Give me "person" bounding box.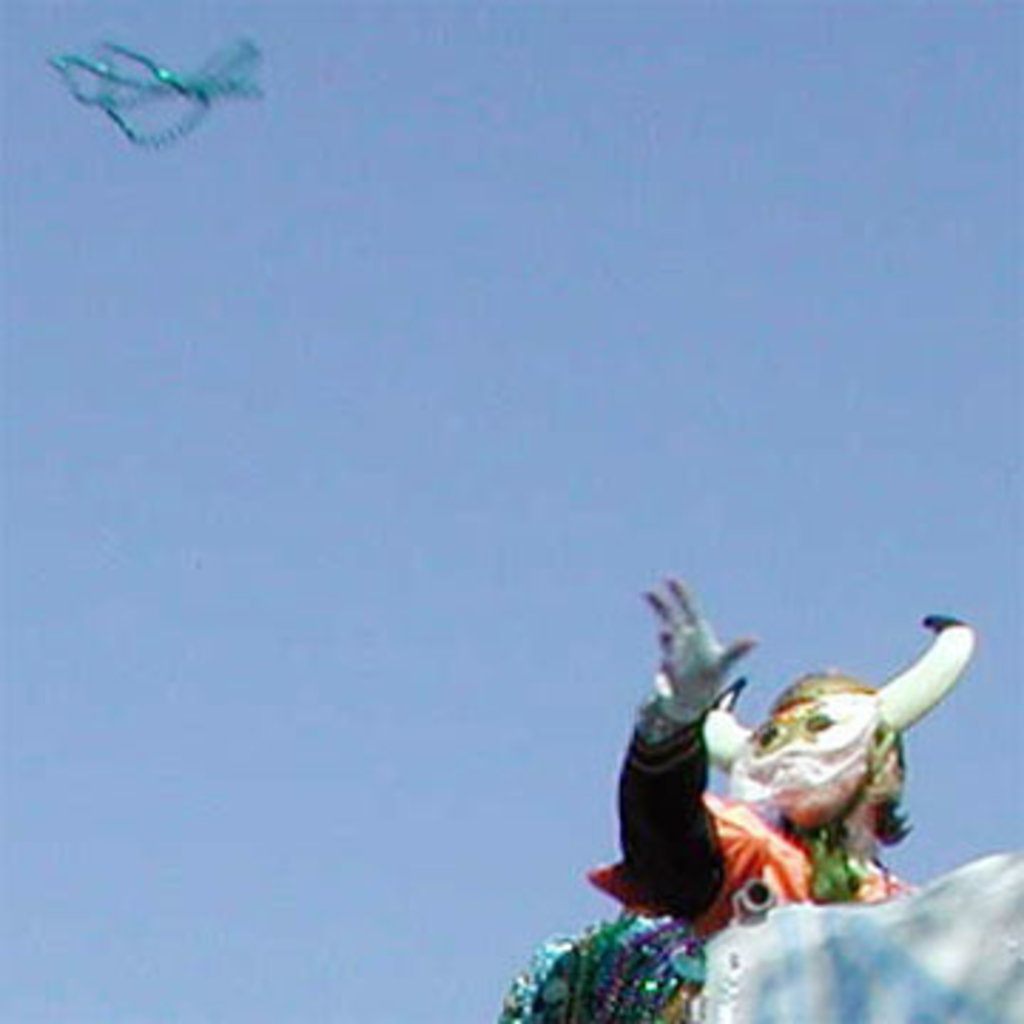
(x1=589, y1=552, x2=973, y2=953).
